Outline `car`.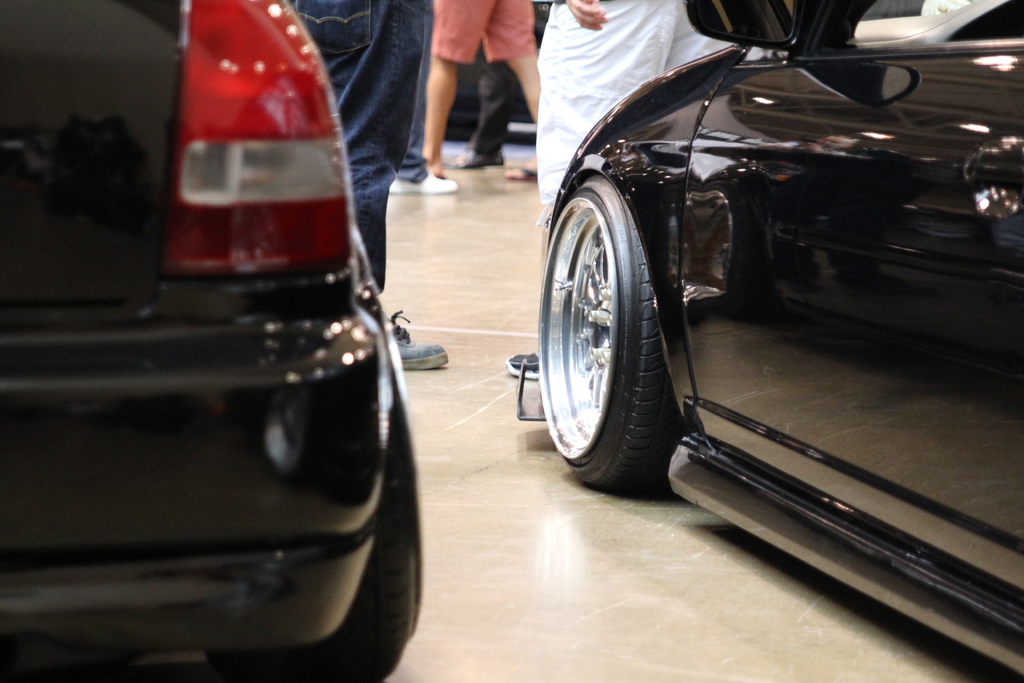
Outline: <region>524, 0, 1014, 662</region>.
